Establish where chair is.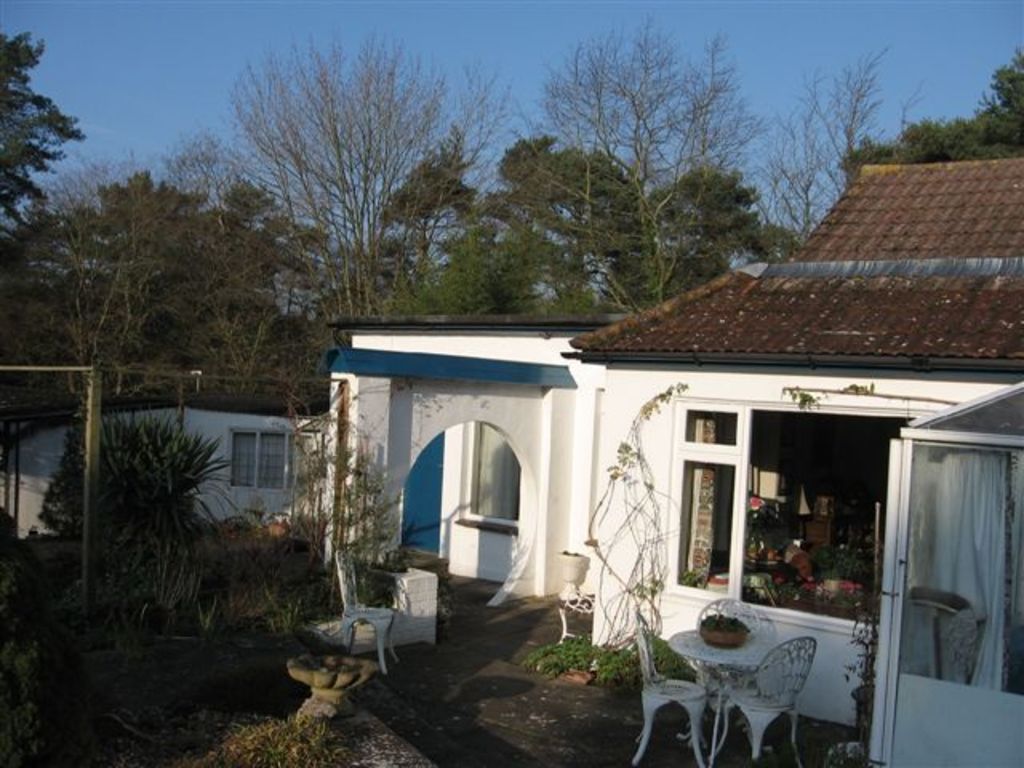
Established at (677, 597, 763, 739).
